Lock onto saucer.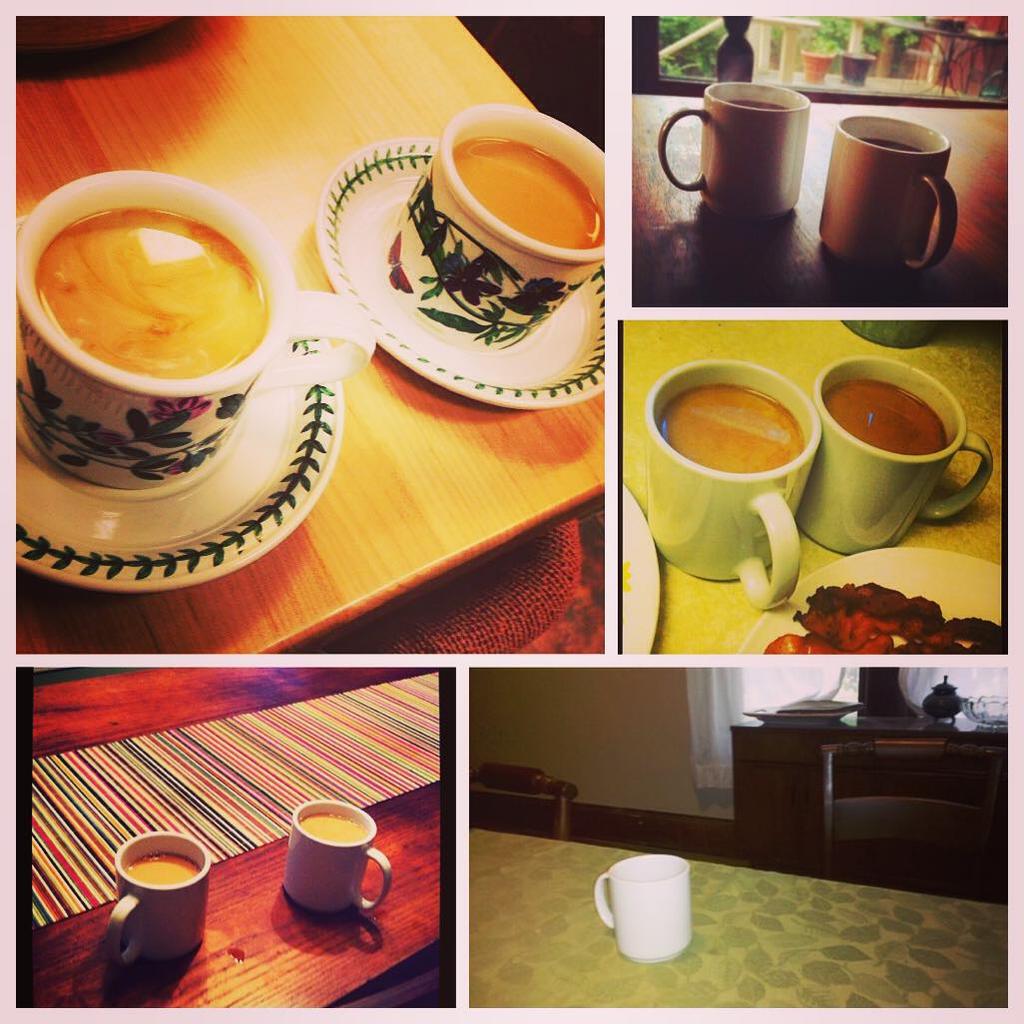
Locked: select_region(310, 150, 607, 411).
